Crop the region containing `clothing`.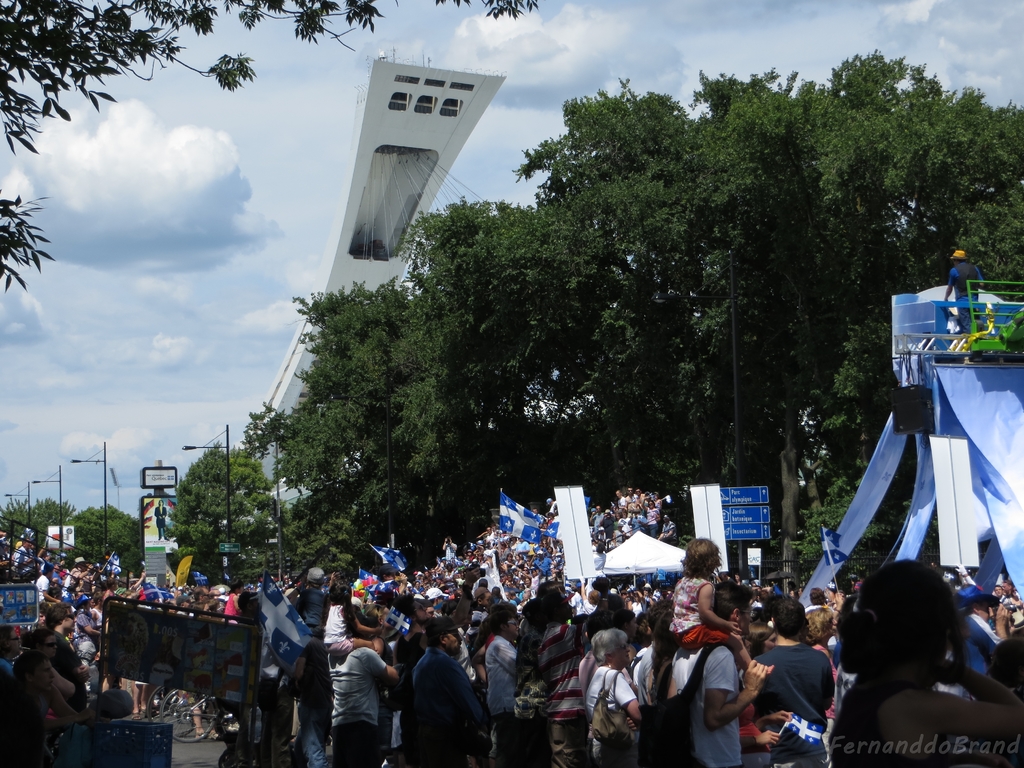
Crop region: [0,541,146,764].
